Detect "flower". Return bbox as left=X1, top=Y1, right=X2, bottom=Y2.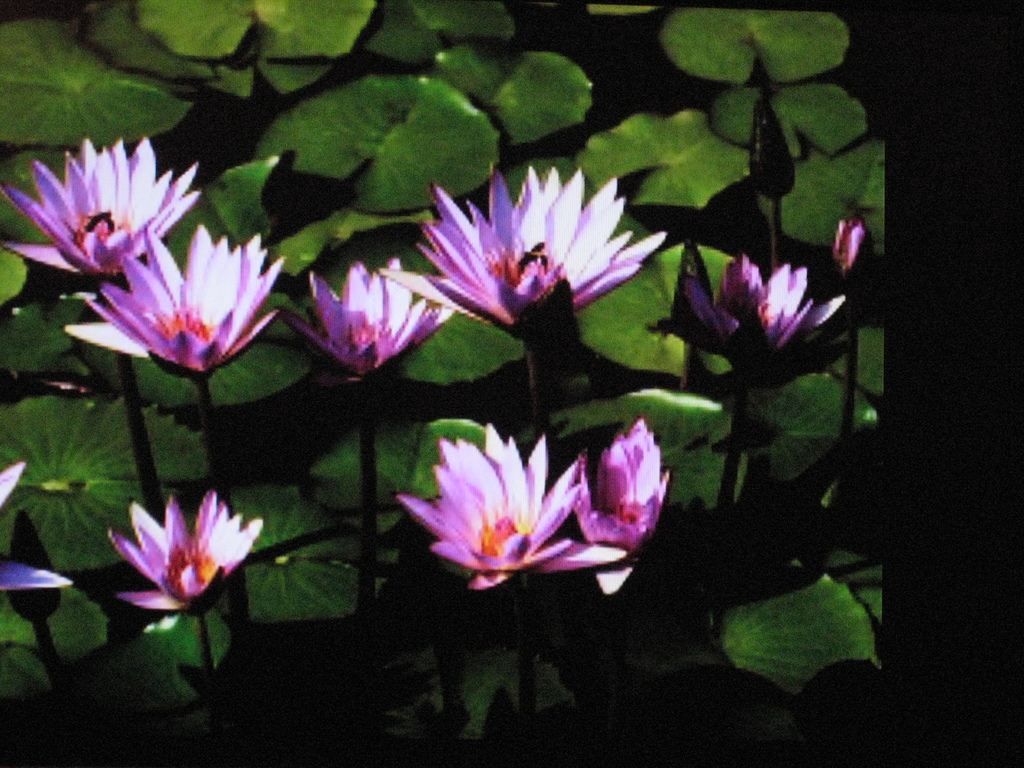
left=4, top=127, right=207, bottom=284.
